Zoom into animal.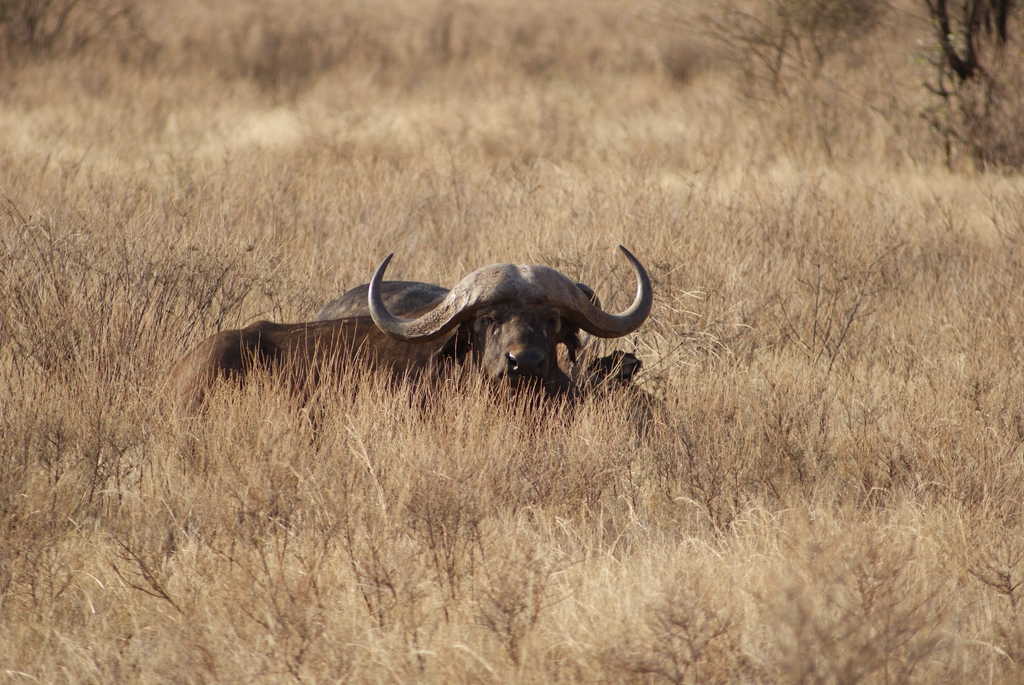
Zoom target: Rect(166, 240, 658, 407).
